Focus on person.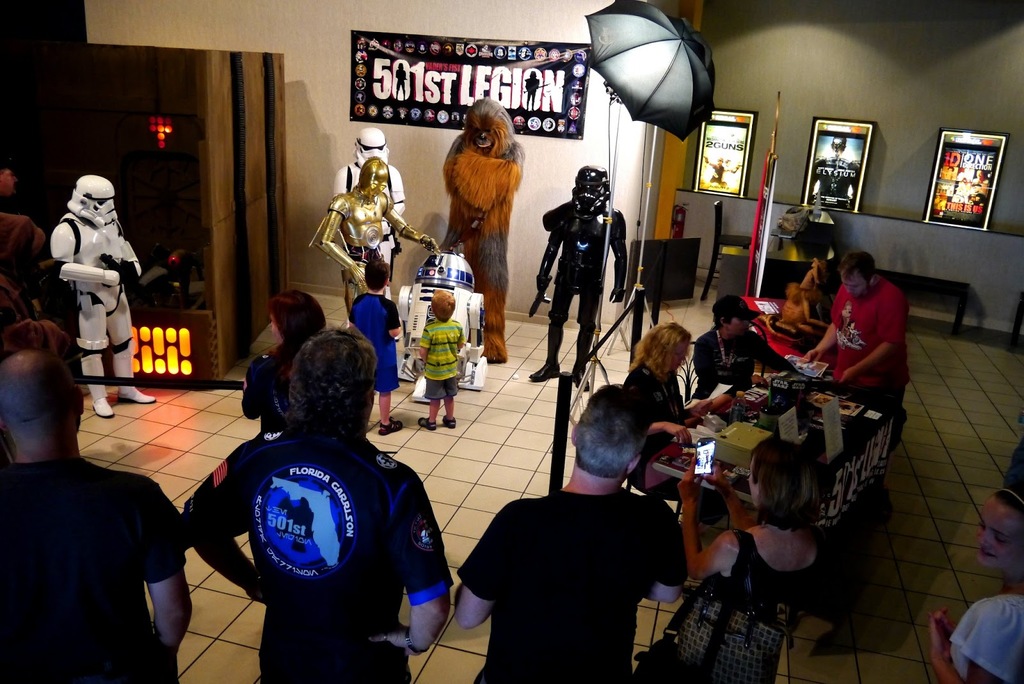
Focused at 657/429/839/680.
